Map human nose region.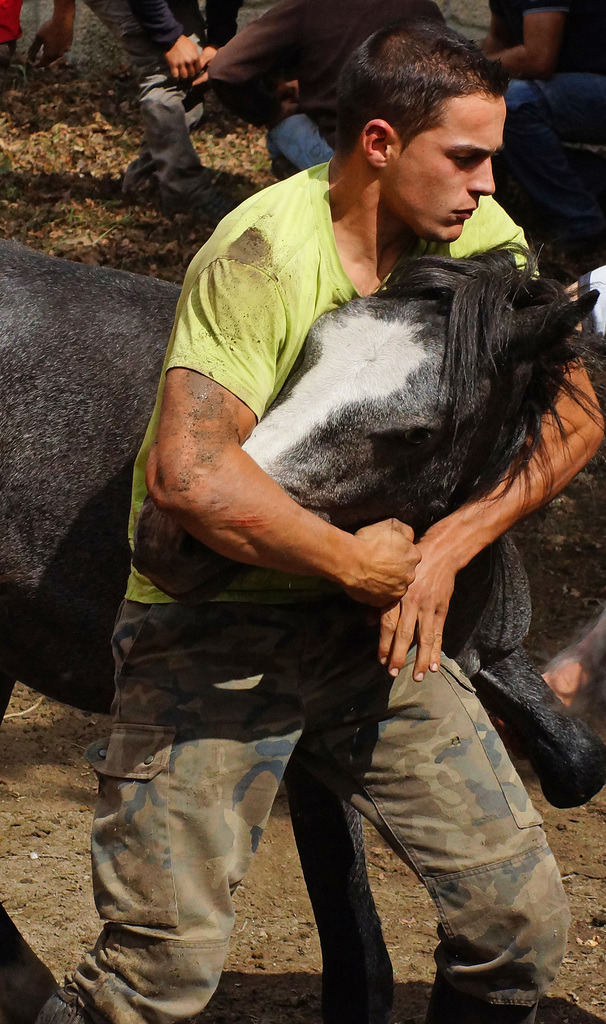
Mapped to <region>461, 154, 496, 195</region>.
